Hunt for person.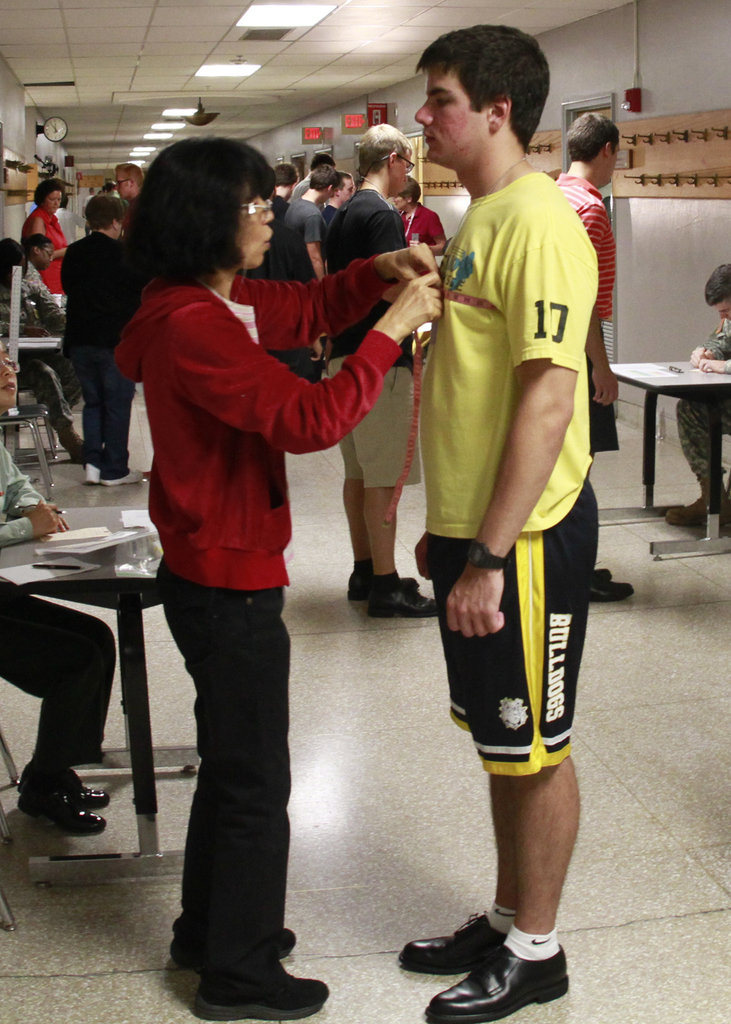
Hunted down at {"left": 662, "top": 262, "right": 730, "bottom": 528}.
